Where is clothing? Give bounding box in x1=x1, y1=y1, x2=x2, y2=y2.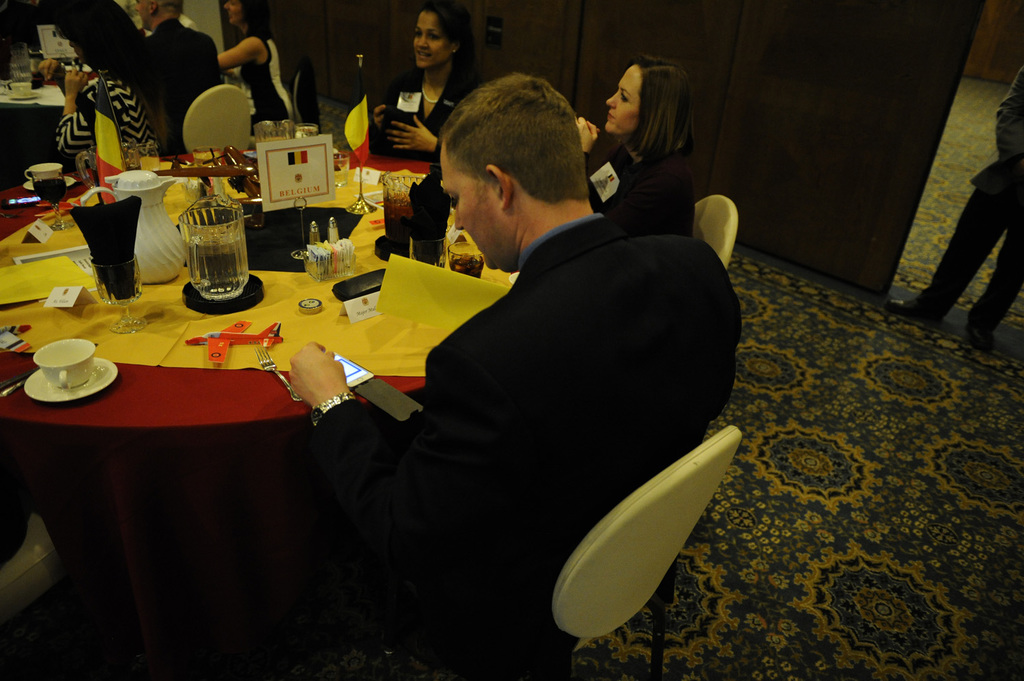
x1=51, y1=67, x2=159, y2=165.
